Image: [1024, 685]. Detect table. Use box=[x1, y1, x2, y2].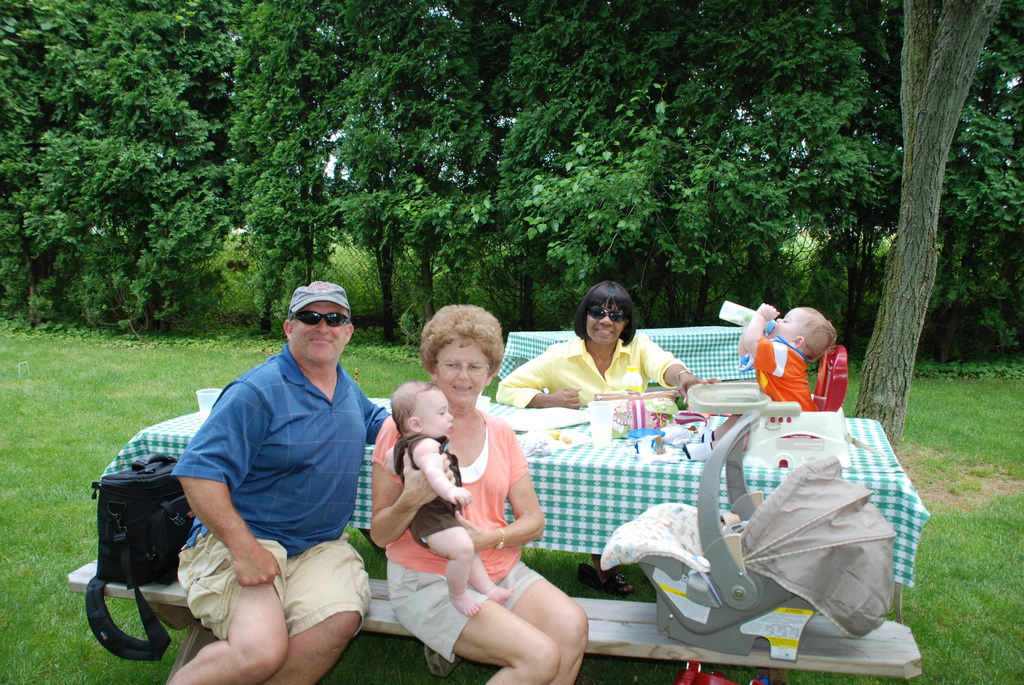
box=[95, 408, 932, 623].
